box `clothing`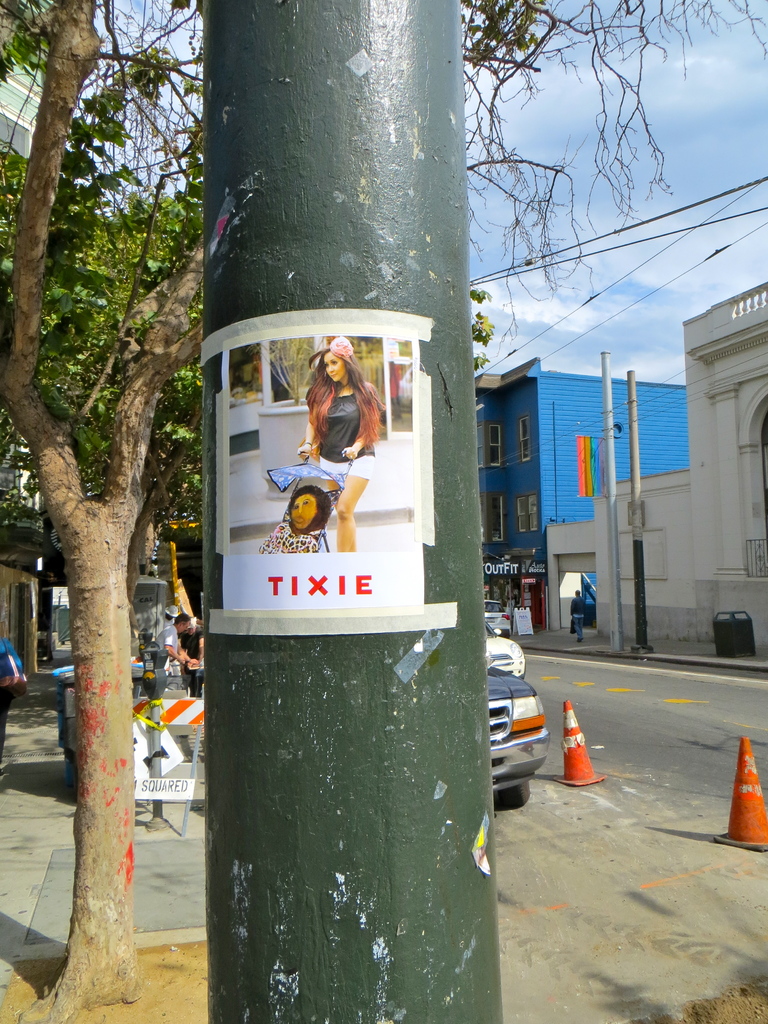
259/516/329/561
